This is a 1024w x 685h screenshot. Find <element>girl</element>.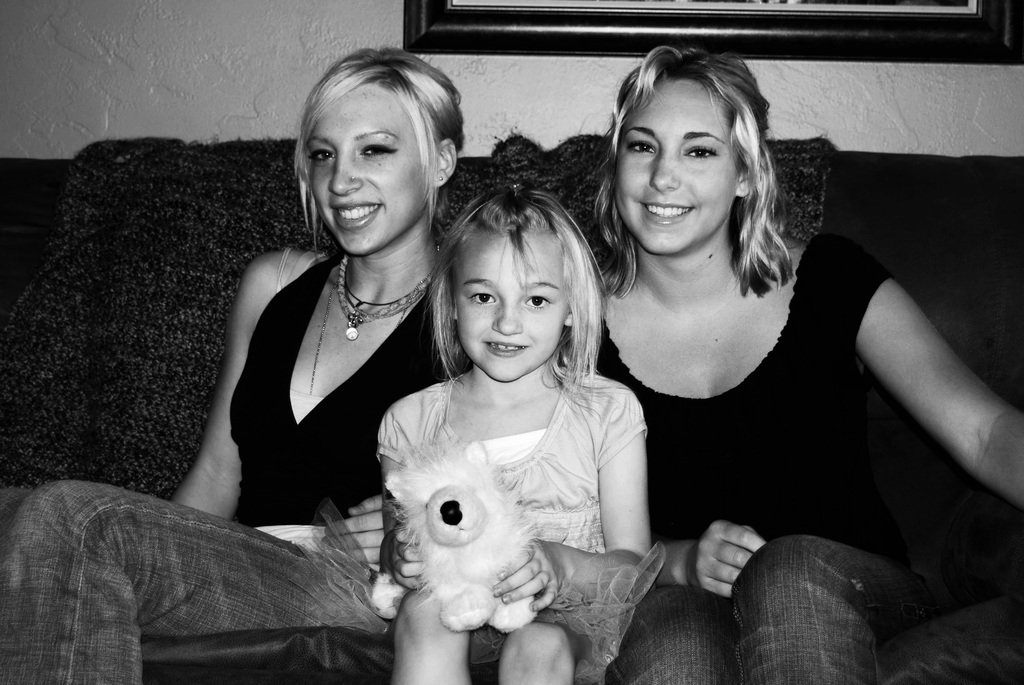
Bounding box: <region>381, 184, 668, 682</region>.
